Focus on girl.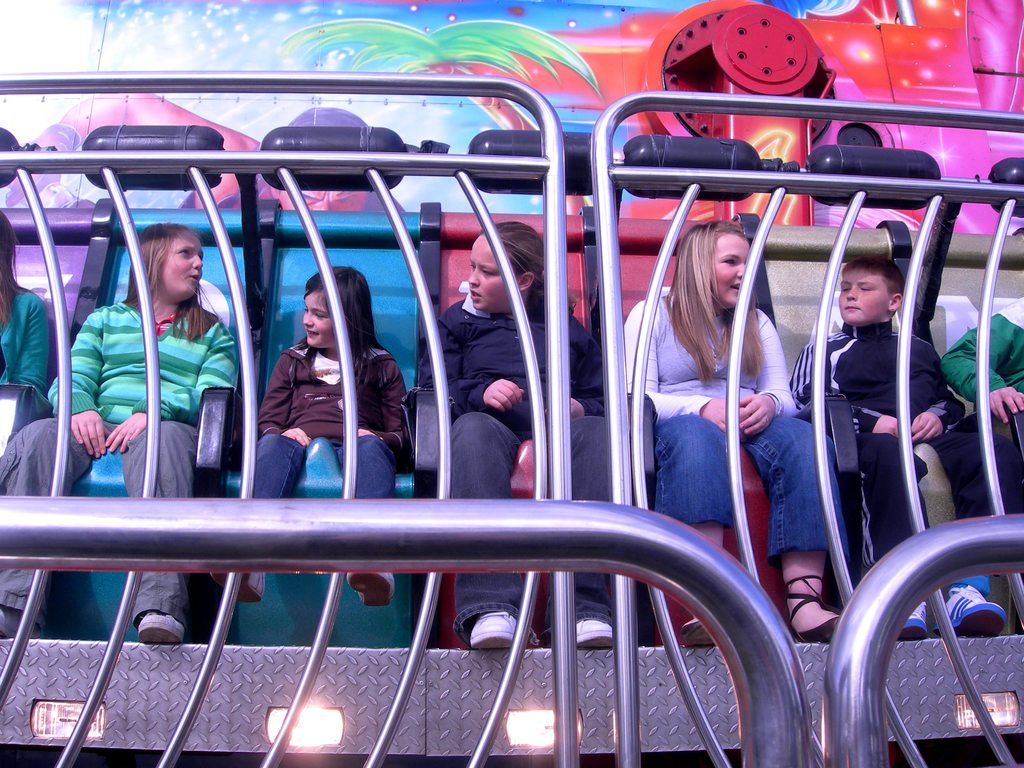
Focused at (1,225,238,643).
